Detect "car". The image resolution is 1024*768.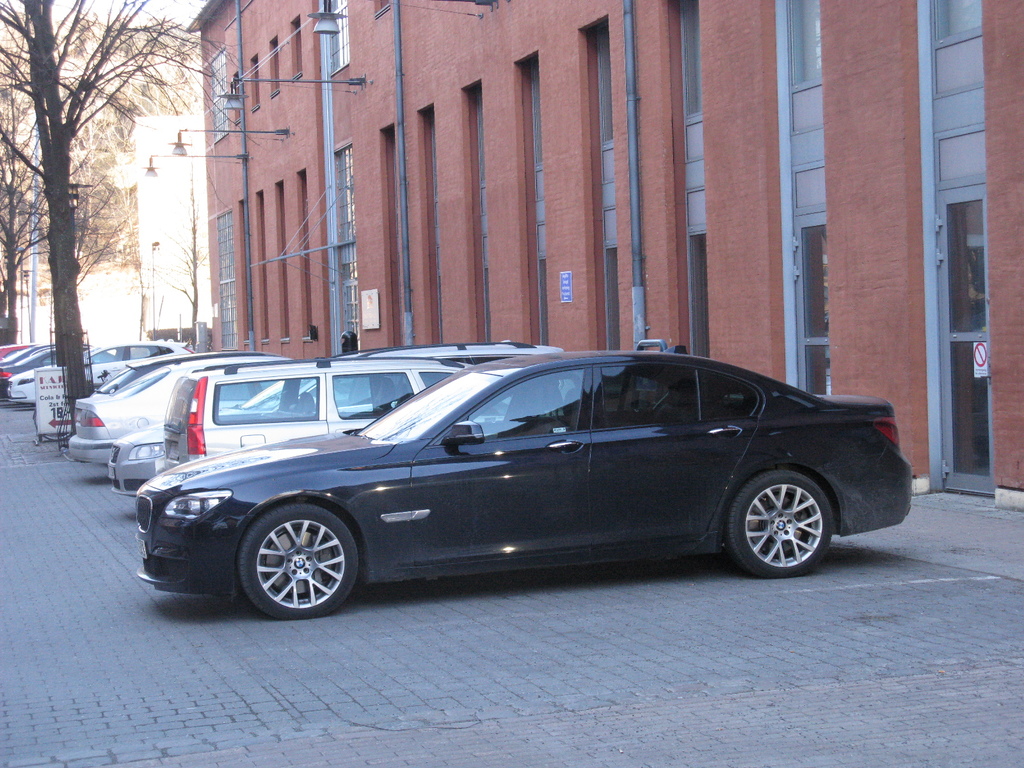
left=140, top=339, right=912, bottom=616.
